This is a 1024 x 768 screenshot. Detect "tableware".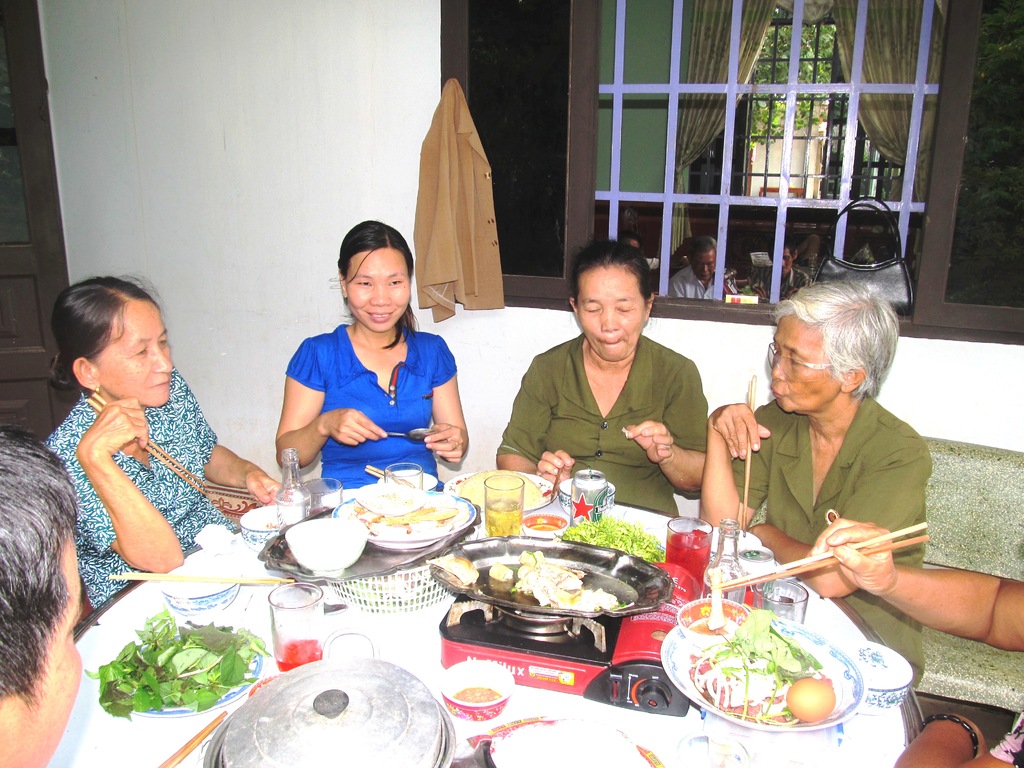
box(663, 516, 712, 585).
